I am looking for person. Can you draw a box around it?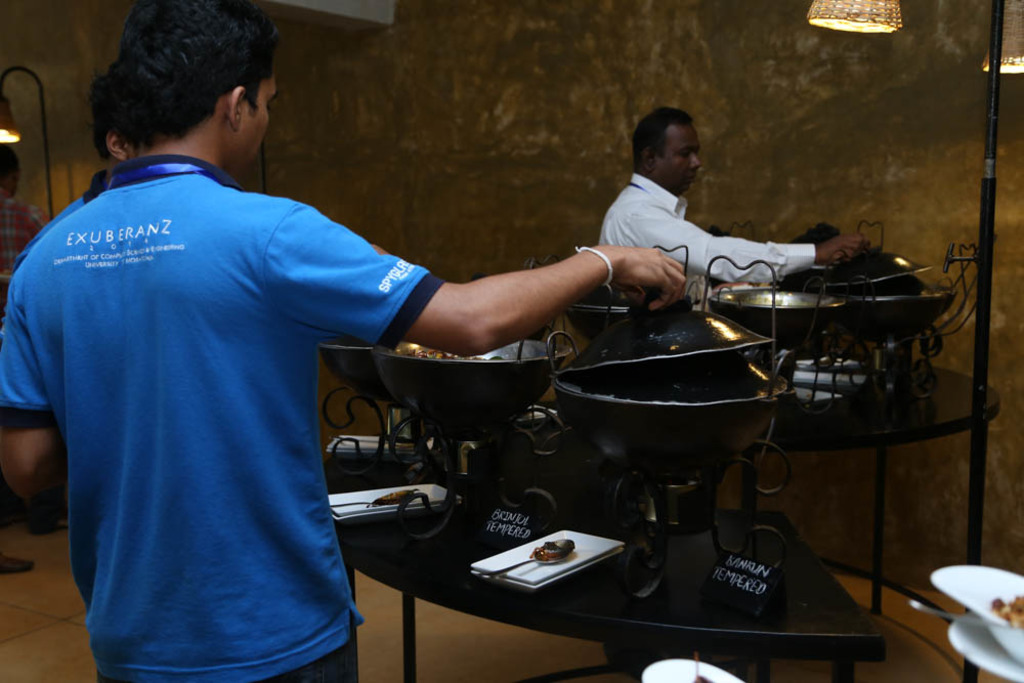
Sure, the bounding box is (left=14, top=70, right=128, bottom=273).
